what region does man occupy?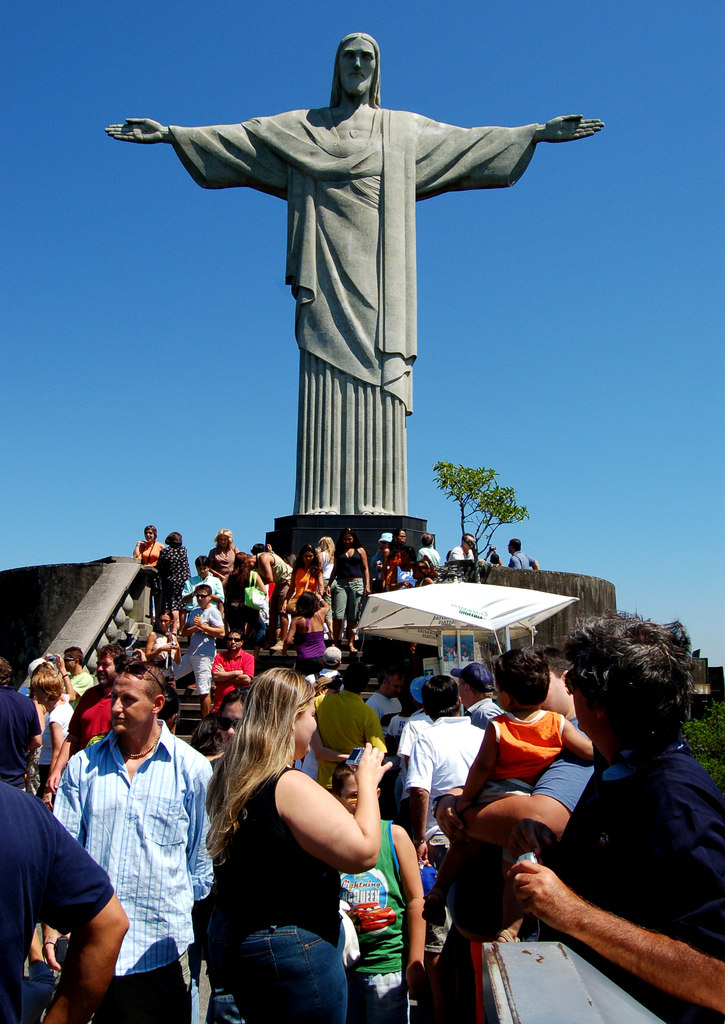
(left=2, top=781, right=131, bottom=1023).
